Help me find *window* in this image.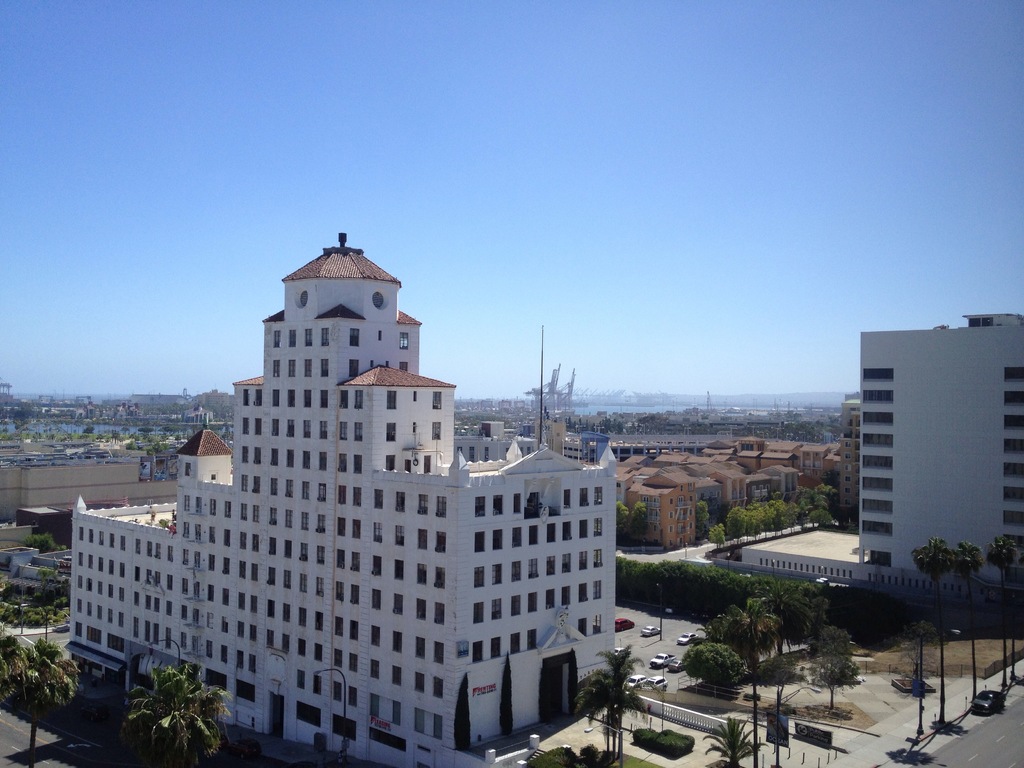
Found it: bbox(152, 597, 159, 613).
